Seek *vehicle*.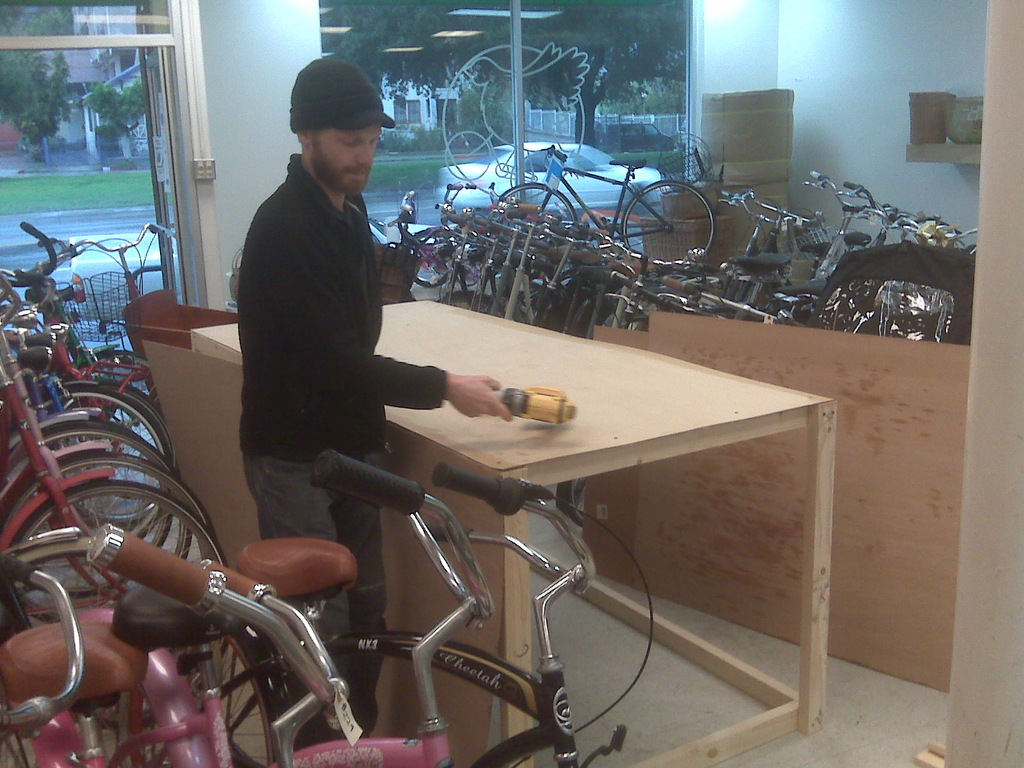
<box>897,205,985,246</box>.
